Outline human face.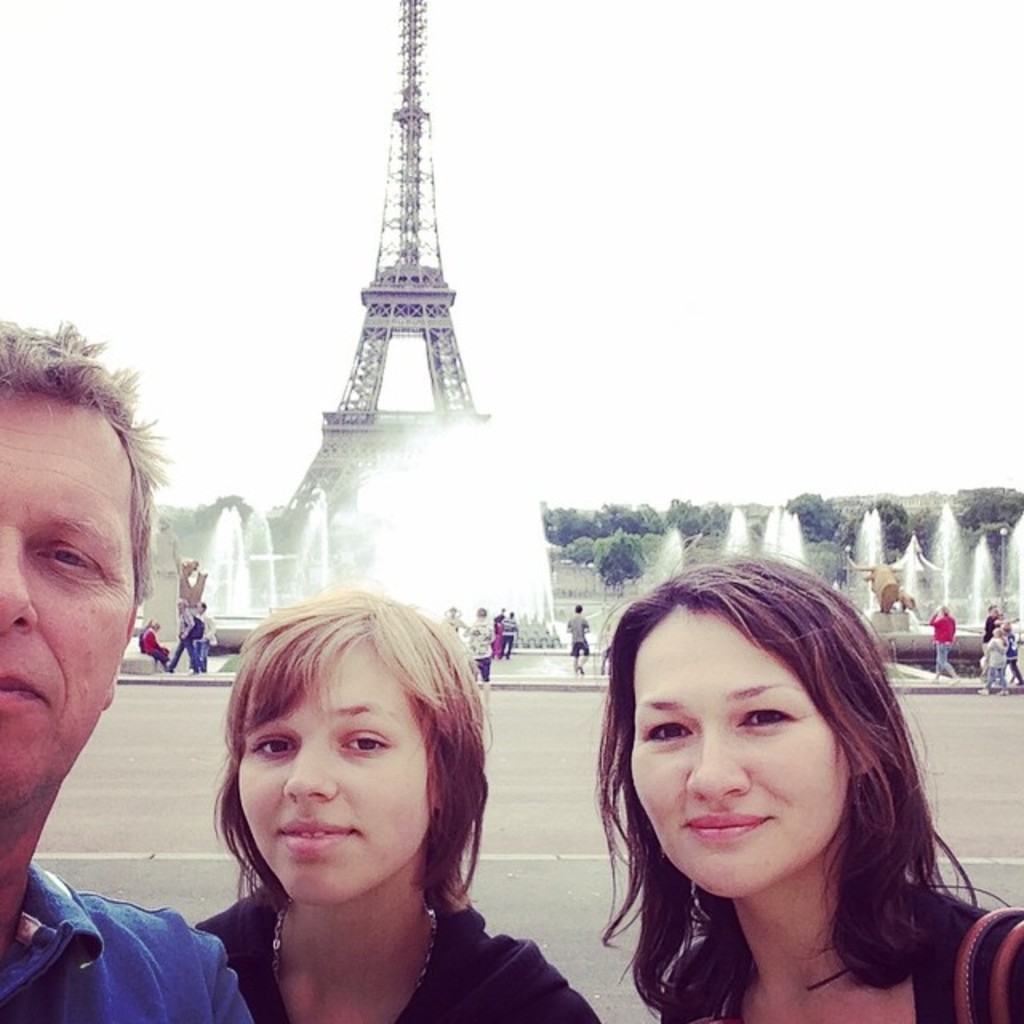
Outline: {"left": 235, "top": 635, "right": 432, "bottom": 901}.
